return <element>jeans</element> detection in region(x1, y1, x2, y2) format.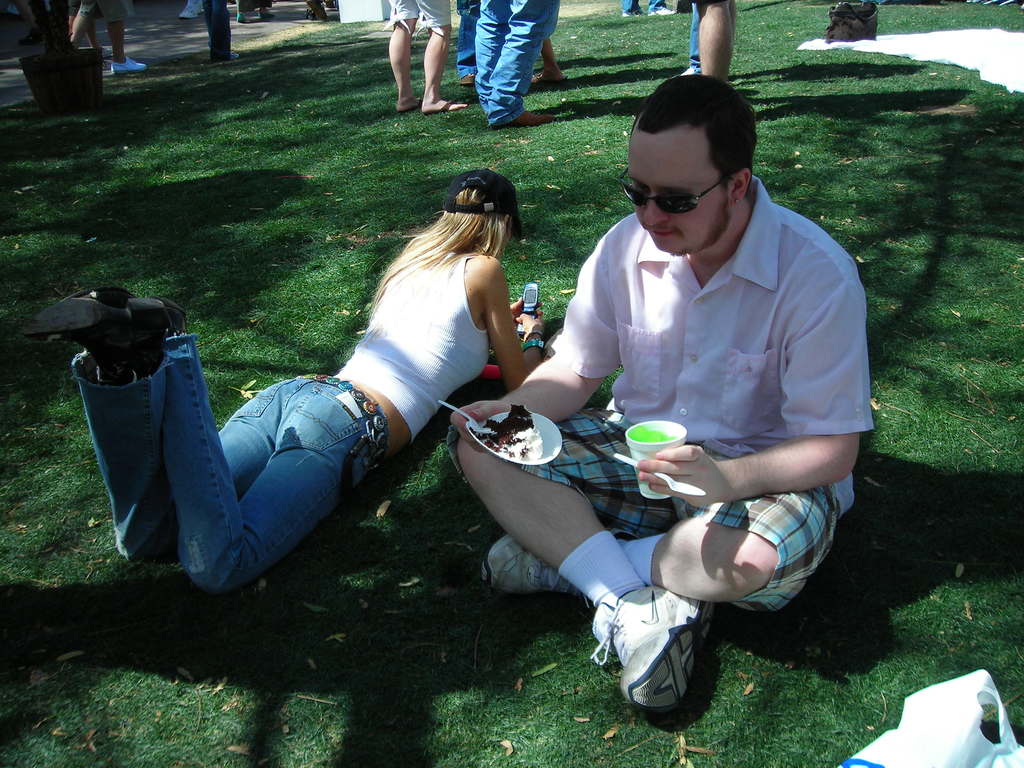
region(390, 1, 451, 30).
